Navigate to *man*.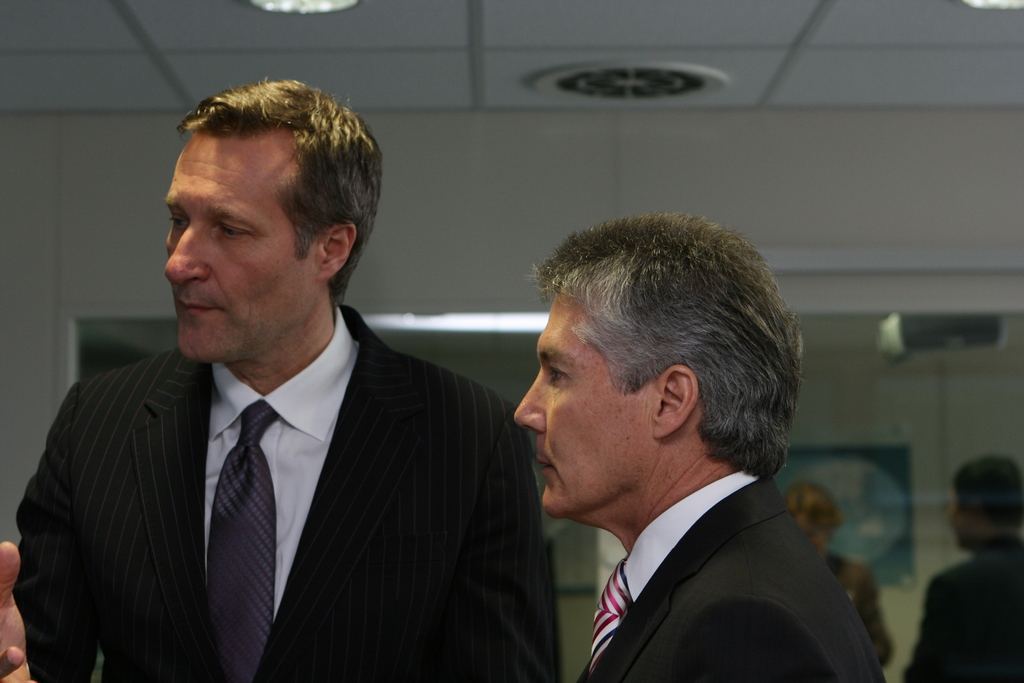
Navigation target: 44 111 566 675.
